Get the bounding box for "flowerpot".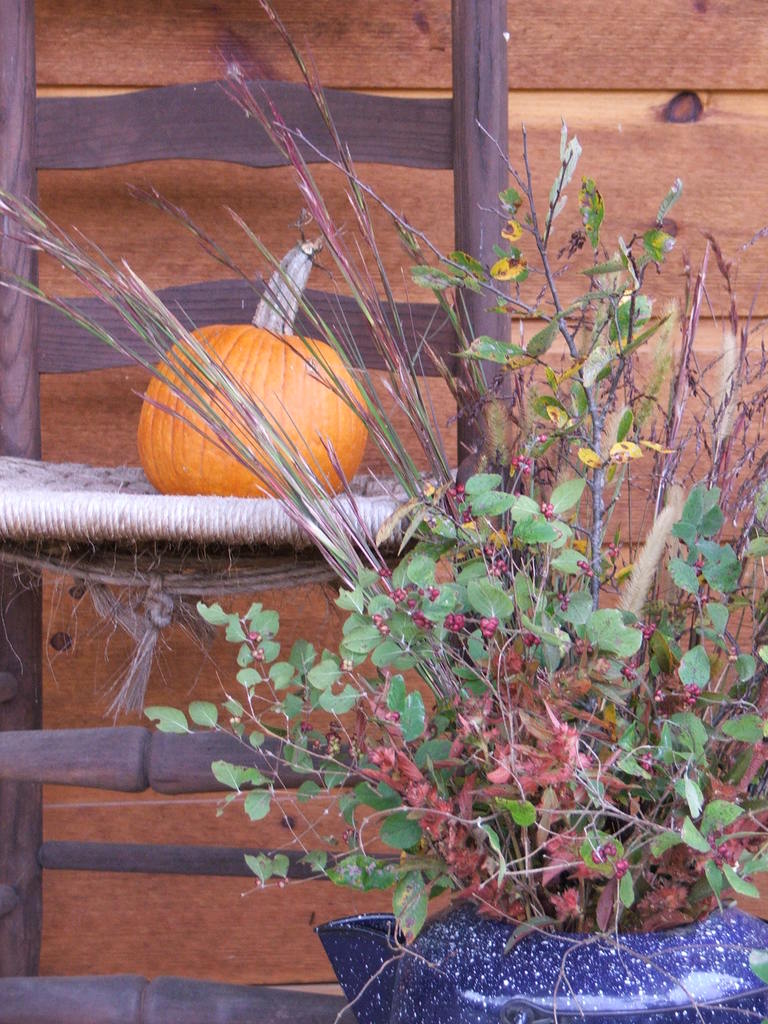
317,889,767,1022.
